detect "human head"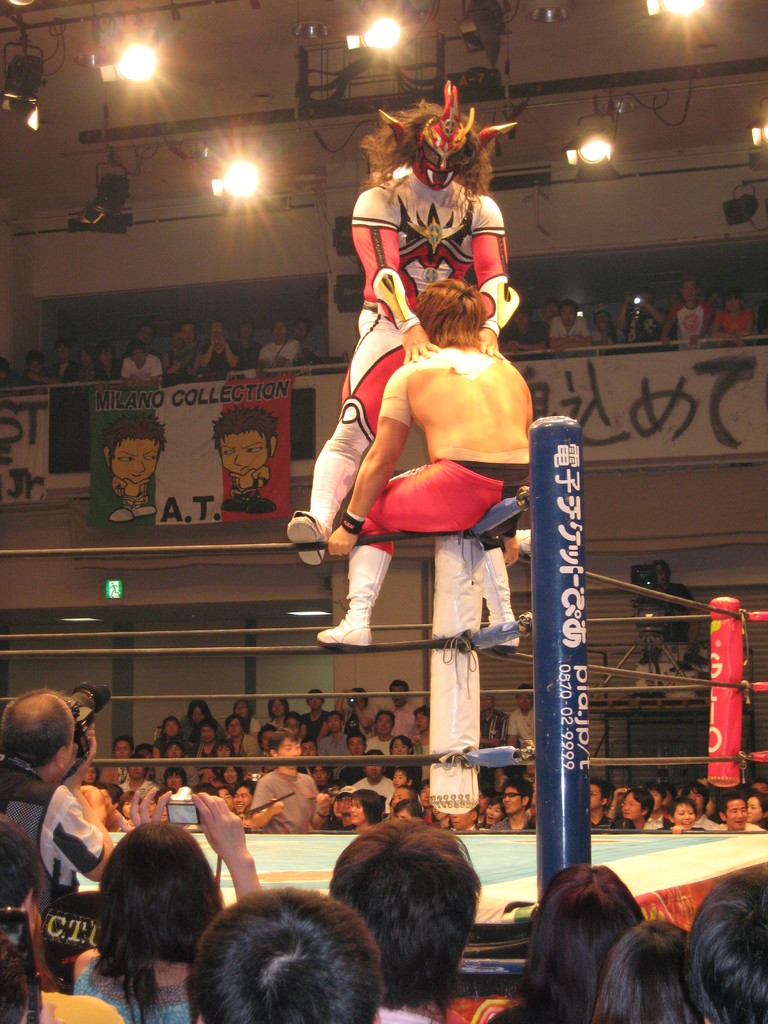
<box>184,889,383,1020</box>
